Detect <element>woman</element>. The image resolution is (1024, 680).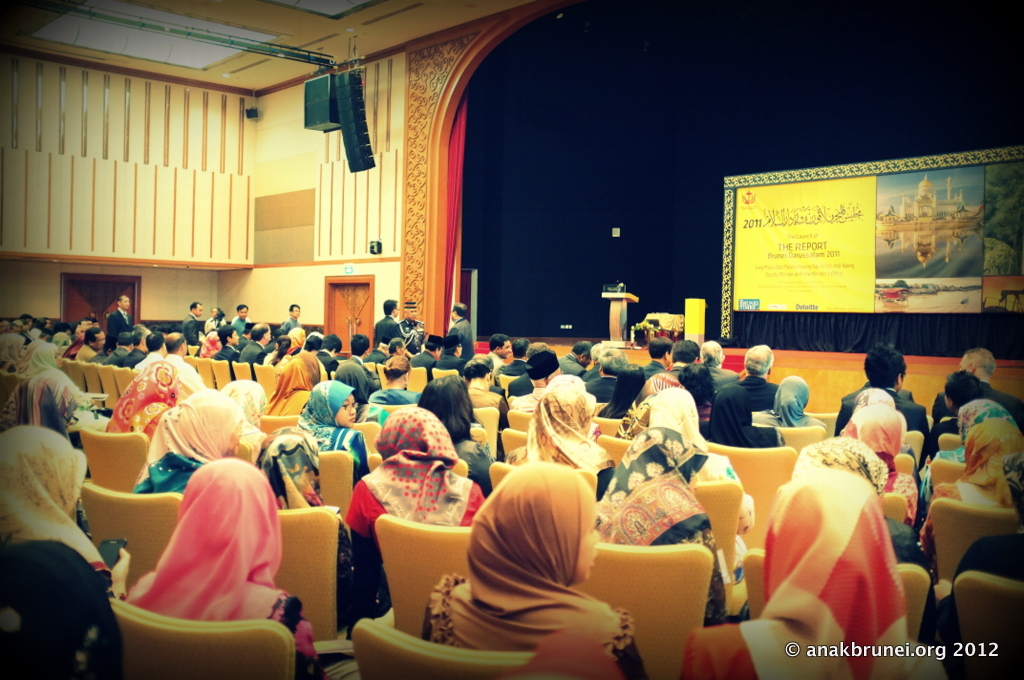
{"left": 294, "top": 381, "right": 373, "bottom": 485}.
